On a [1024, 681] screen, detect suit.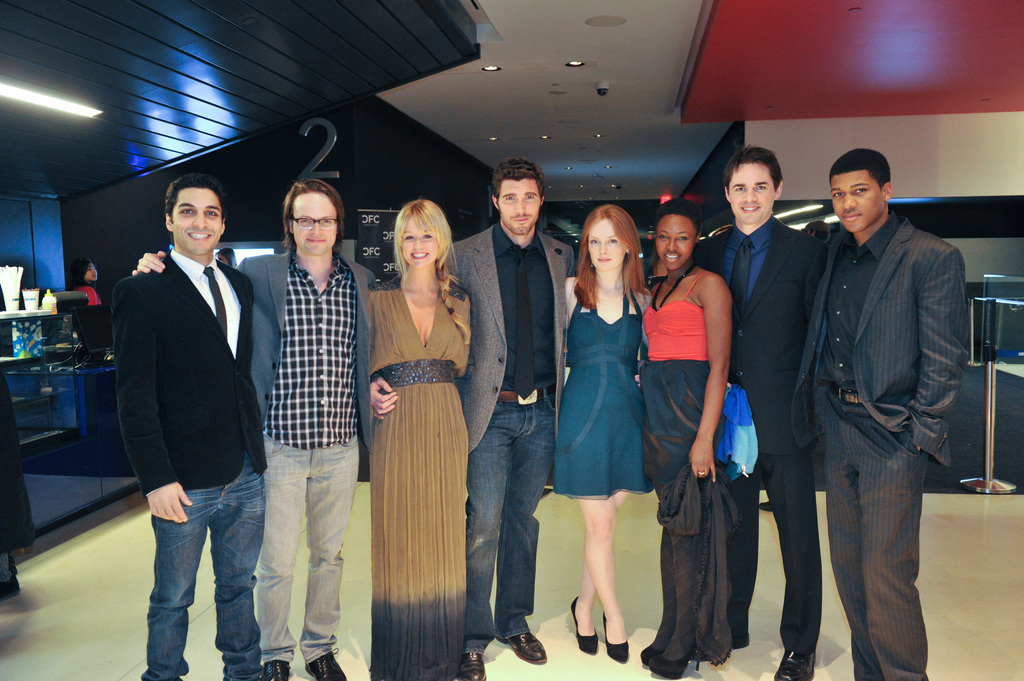
445/226/579/451.
